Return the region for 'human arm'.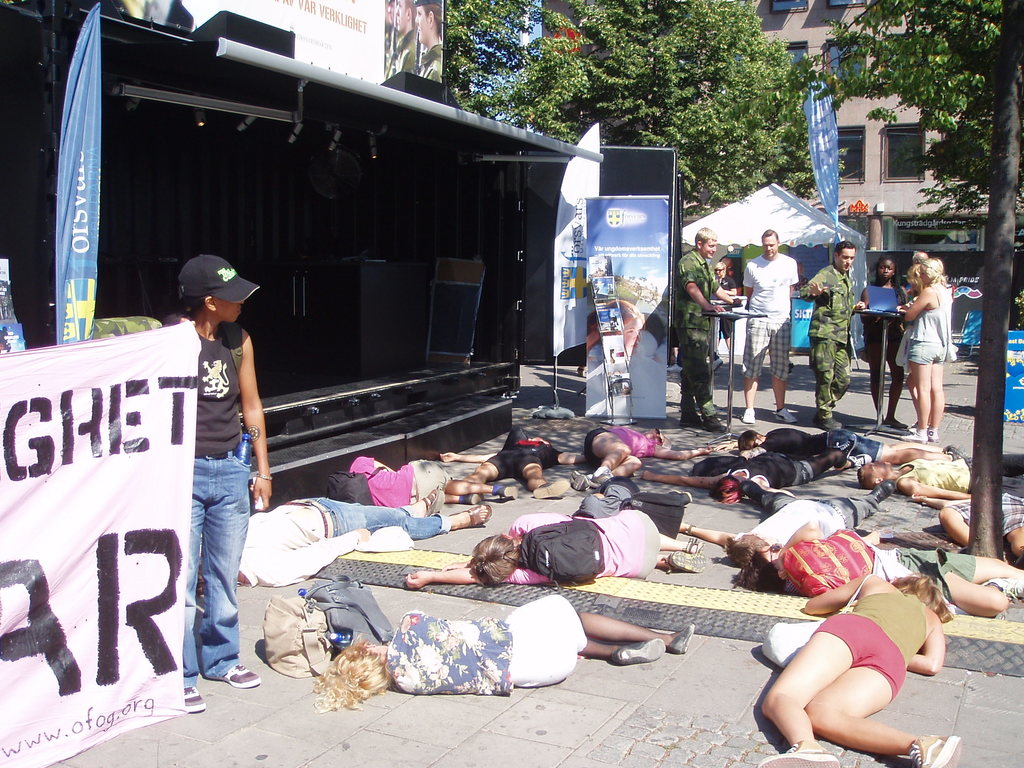
left=890, top=474, right=982, bottom=500.
